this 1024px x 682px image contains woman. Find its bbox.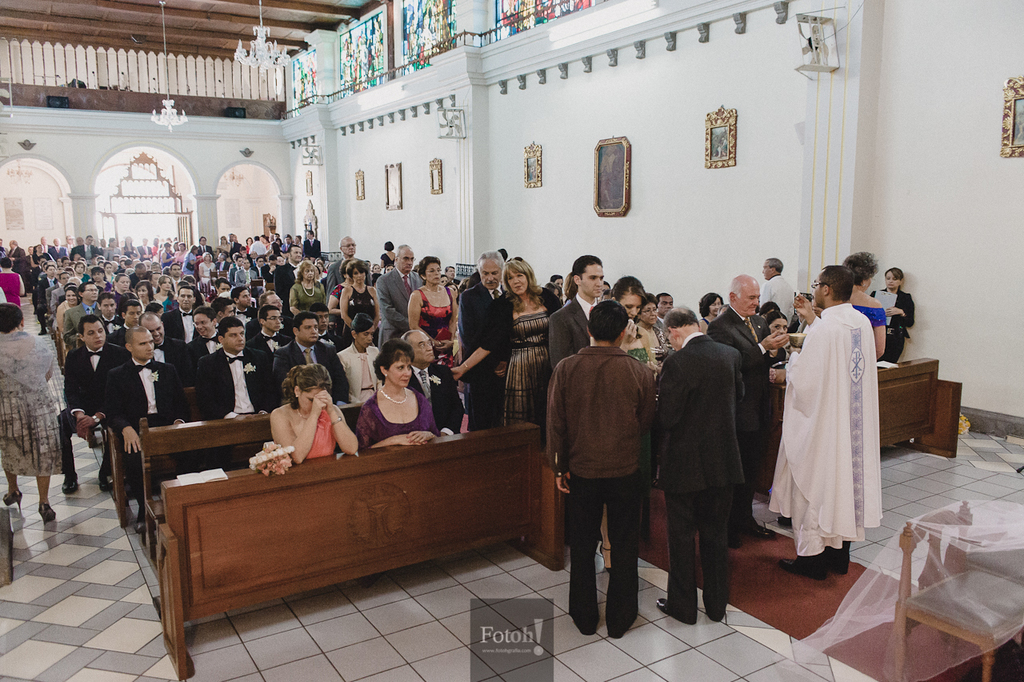
{"x1": 291, "y1": 259, "x2": 328, "y2": 320}.
